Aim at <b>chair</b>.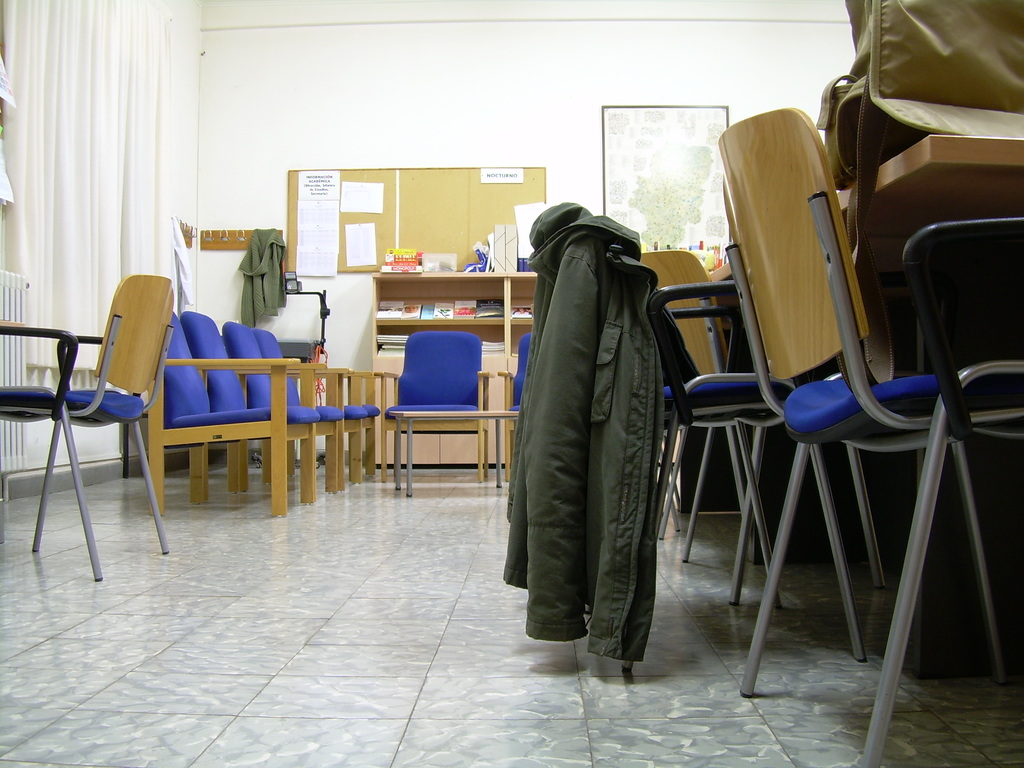
Aimed at [x1=630, y1=243, x2=773, y2=559].
